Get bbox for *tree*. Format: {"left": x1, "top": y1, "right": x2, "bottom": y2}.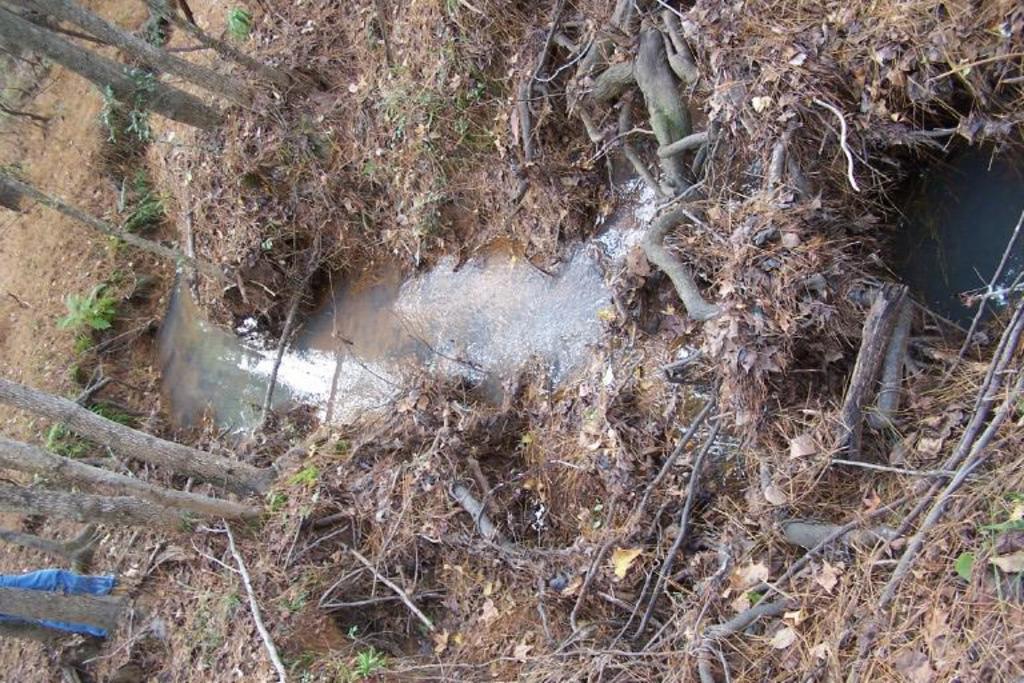
{"left": 4, "top": 580, "right": 180, "bottom": 652}.
